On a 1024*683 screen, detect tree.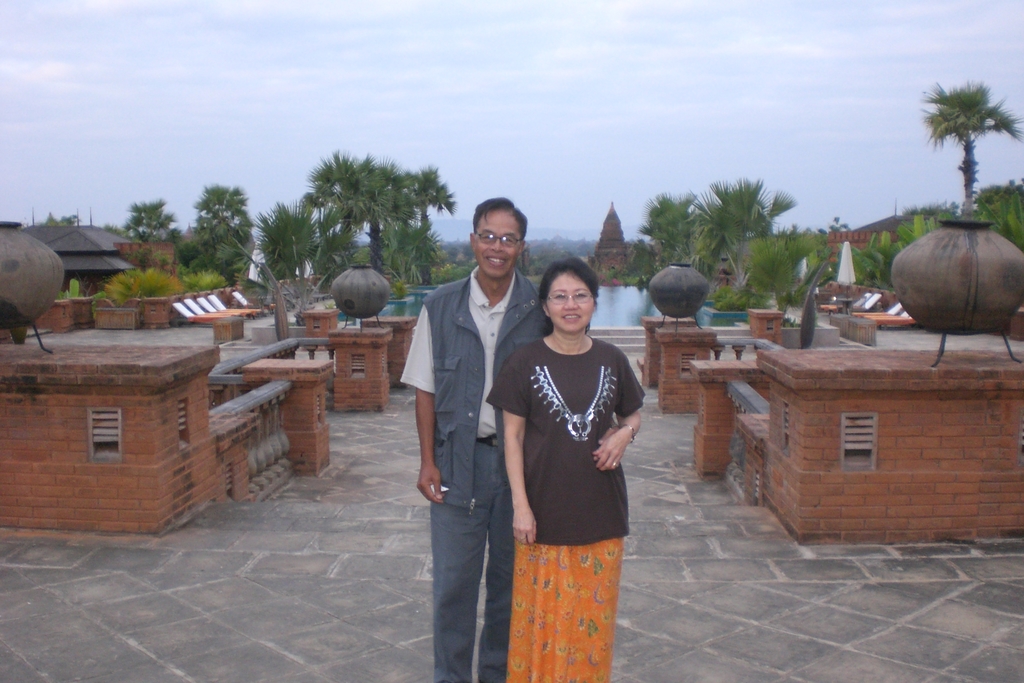
select_region(922, 62, 1014, 224).
